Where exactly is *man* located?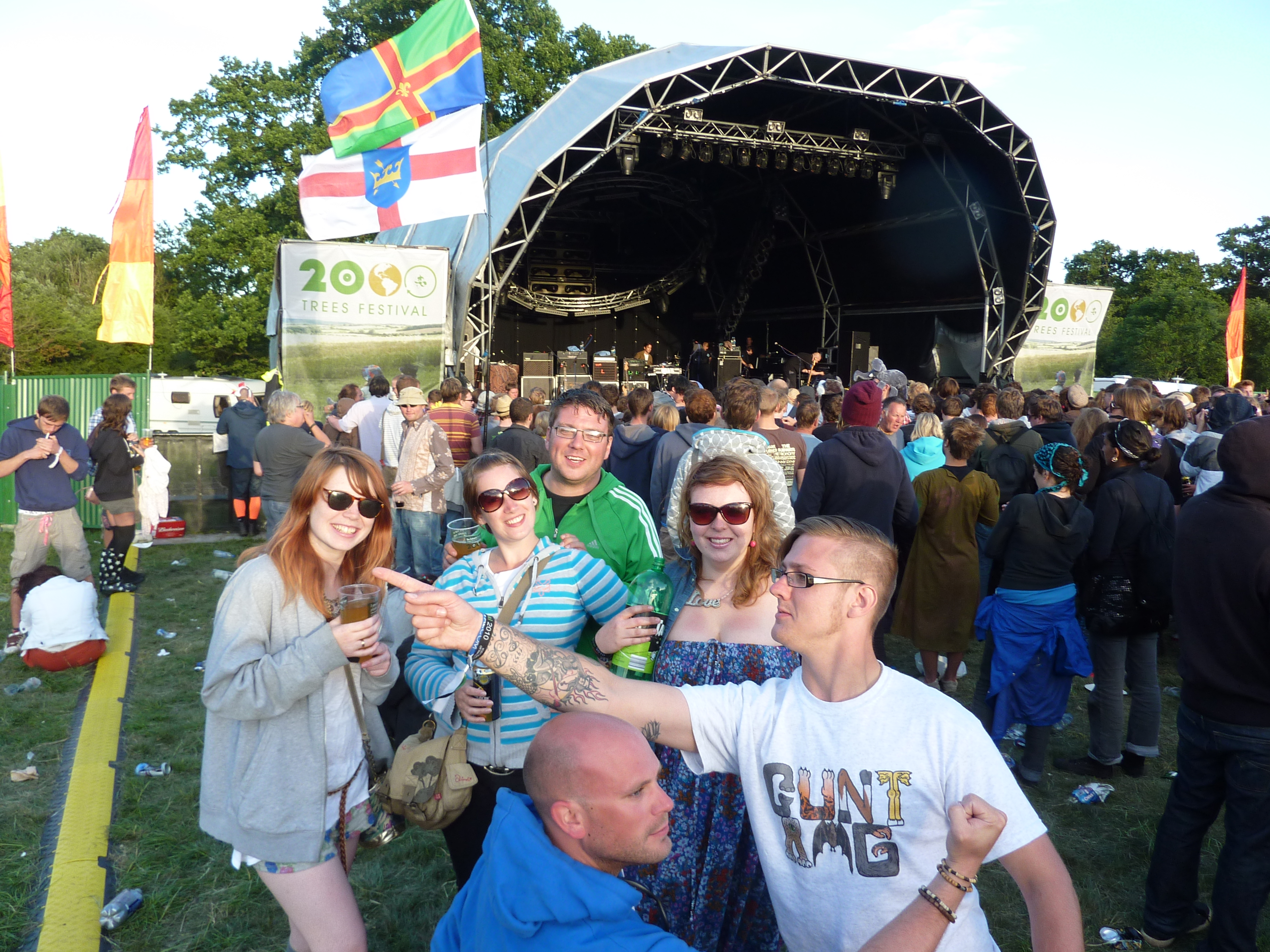
Its bounding box is detection(172, 138, 190, 165).
